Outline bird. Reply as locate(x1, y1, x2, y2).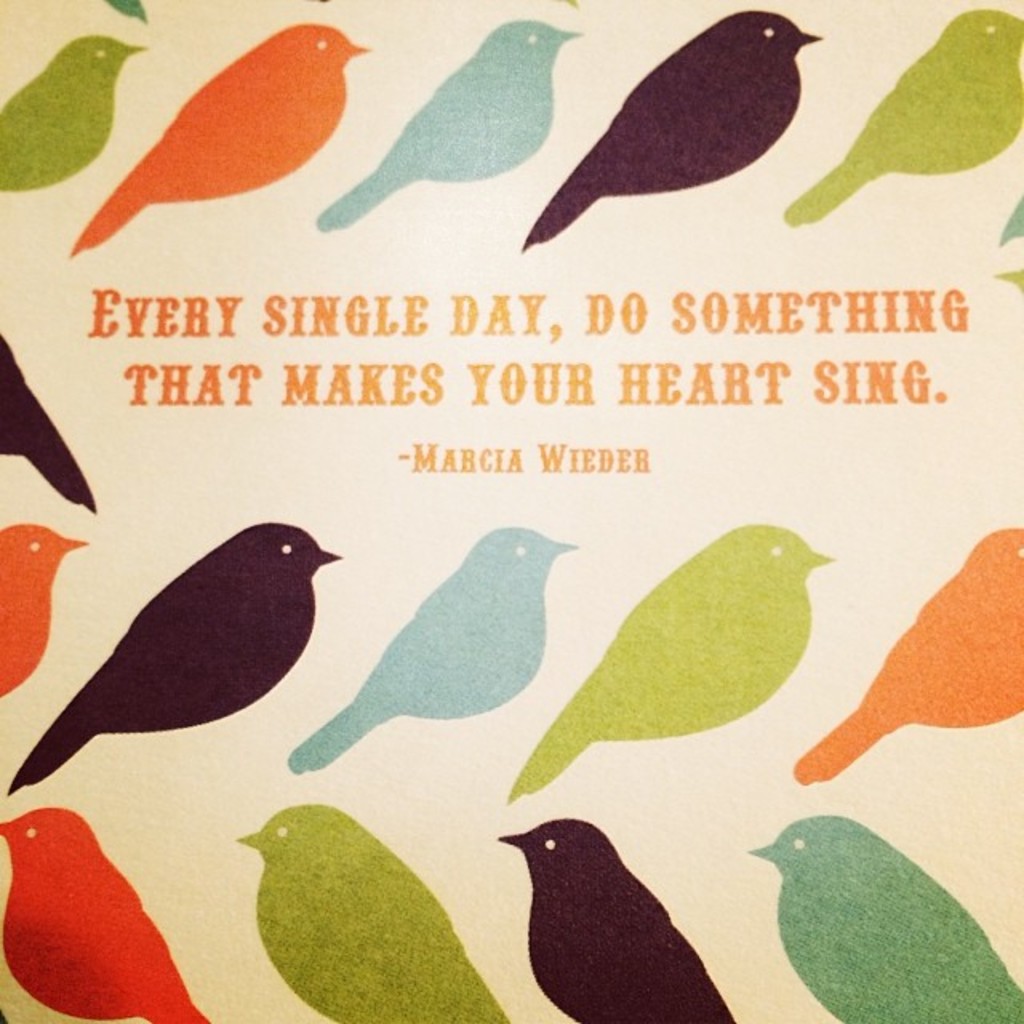
locate(494, 822, 741, 1022).
